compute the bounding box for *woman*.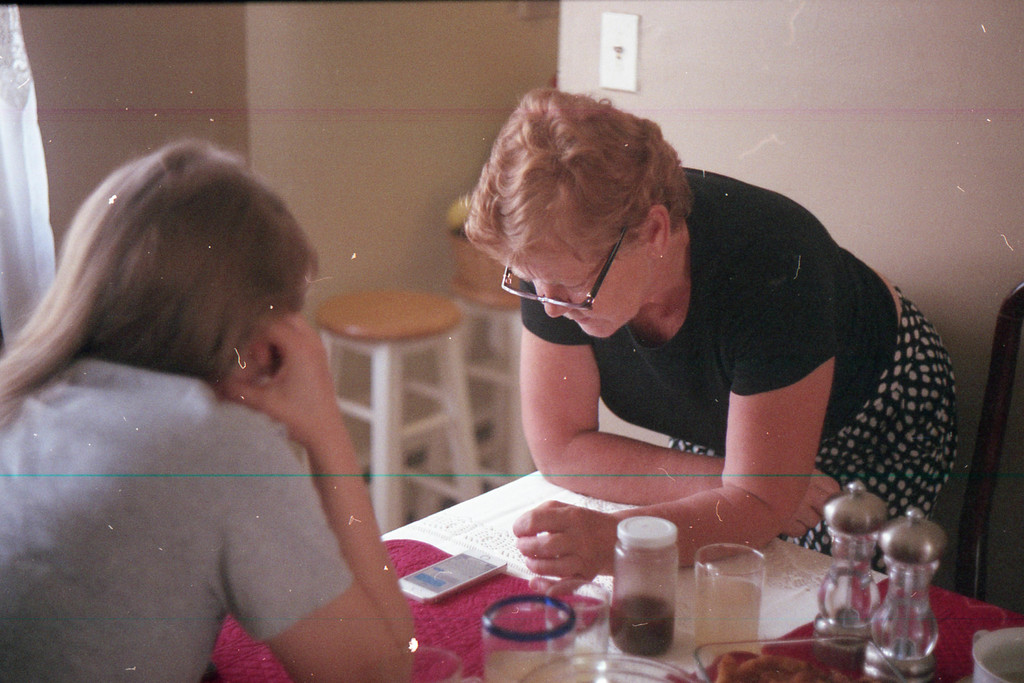
bbox(12, 103, 456, 681).
